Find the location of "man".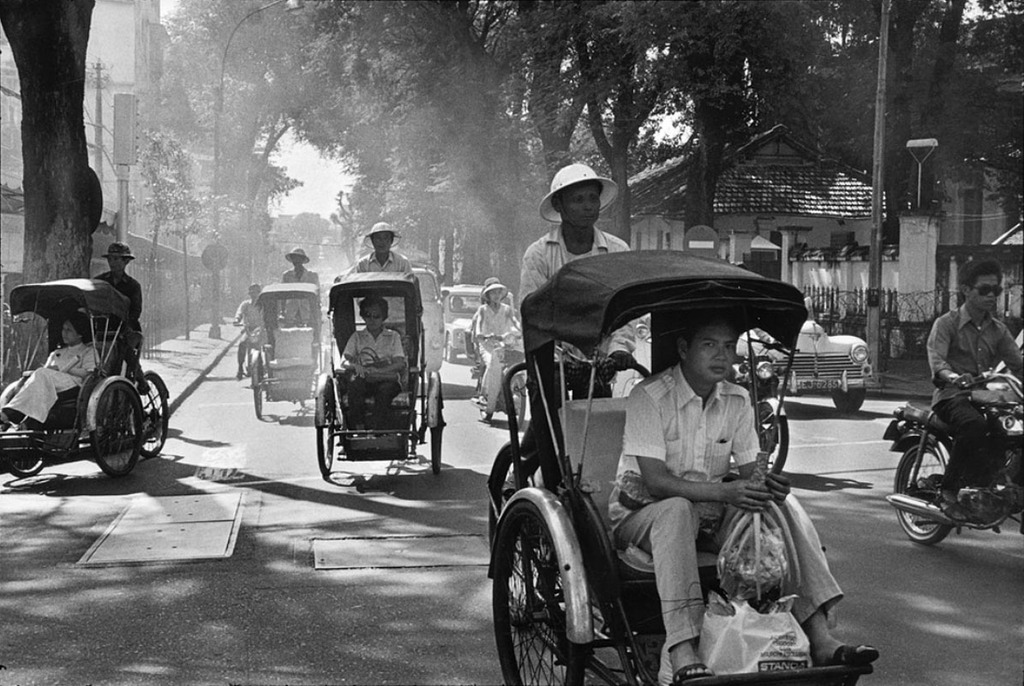
Location: locate(330, 224, 412, 324).
